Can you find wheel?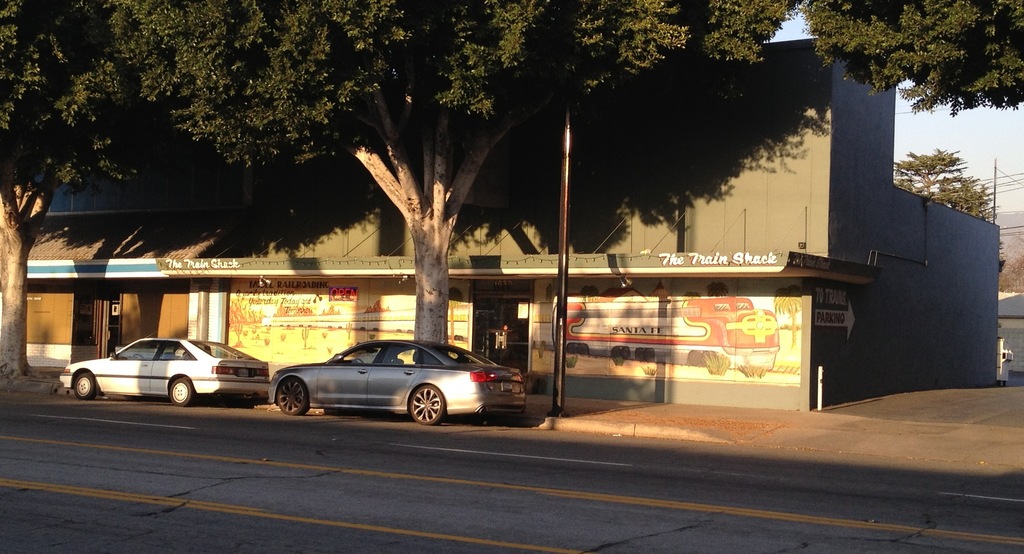
Yes, bounding box: (566, 343, 577, 353).
